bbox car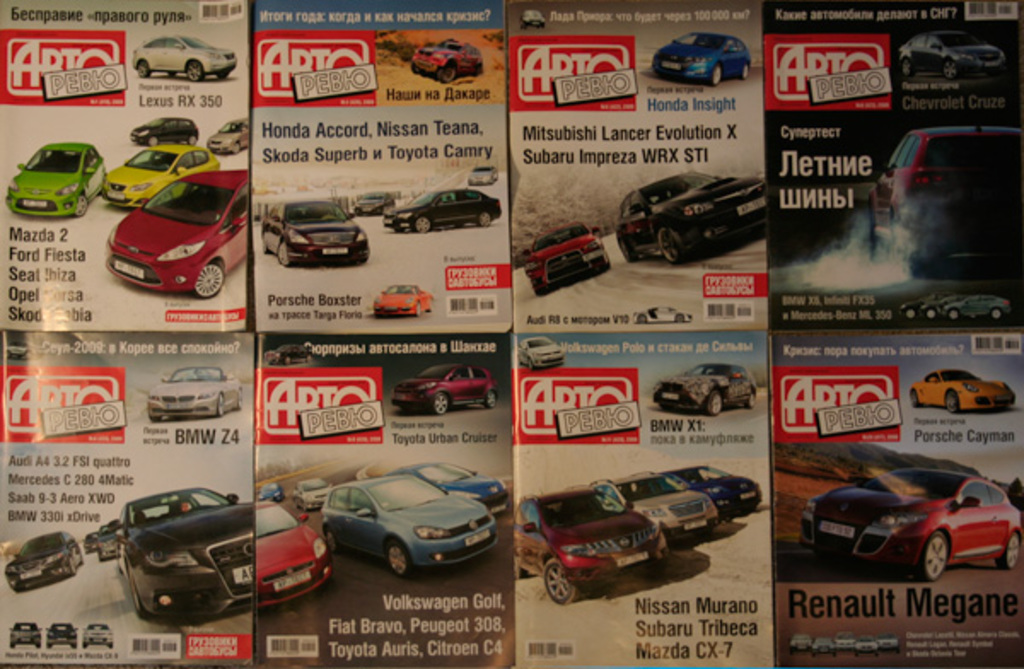
x1=647, y1=24, x2=753, y2=92
